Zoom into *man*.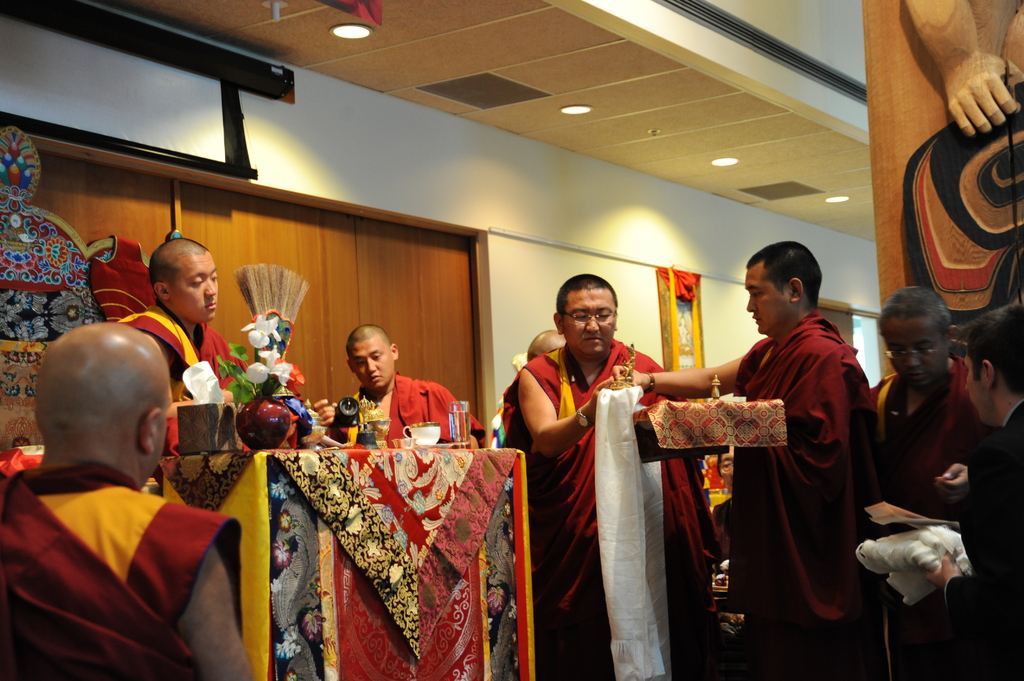
Zoom target: crop(5, 306, 254, 680).
